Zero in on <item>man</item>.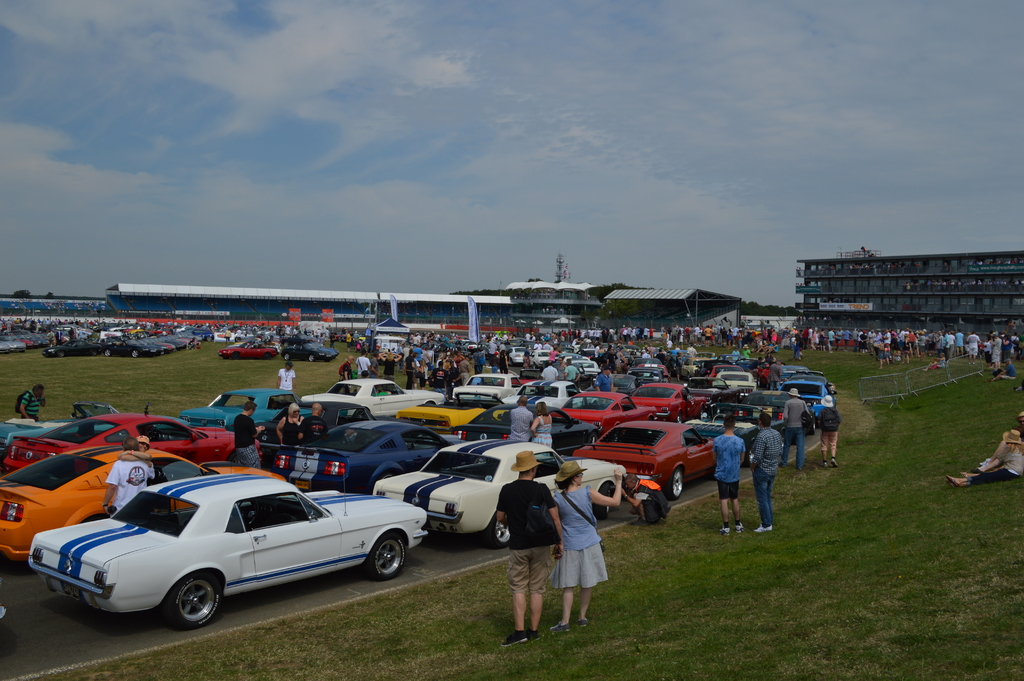
Zeroed in: {"left": 789, "top": 328, "right": 793, "bottom": 347}.
